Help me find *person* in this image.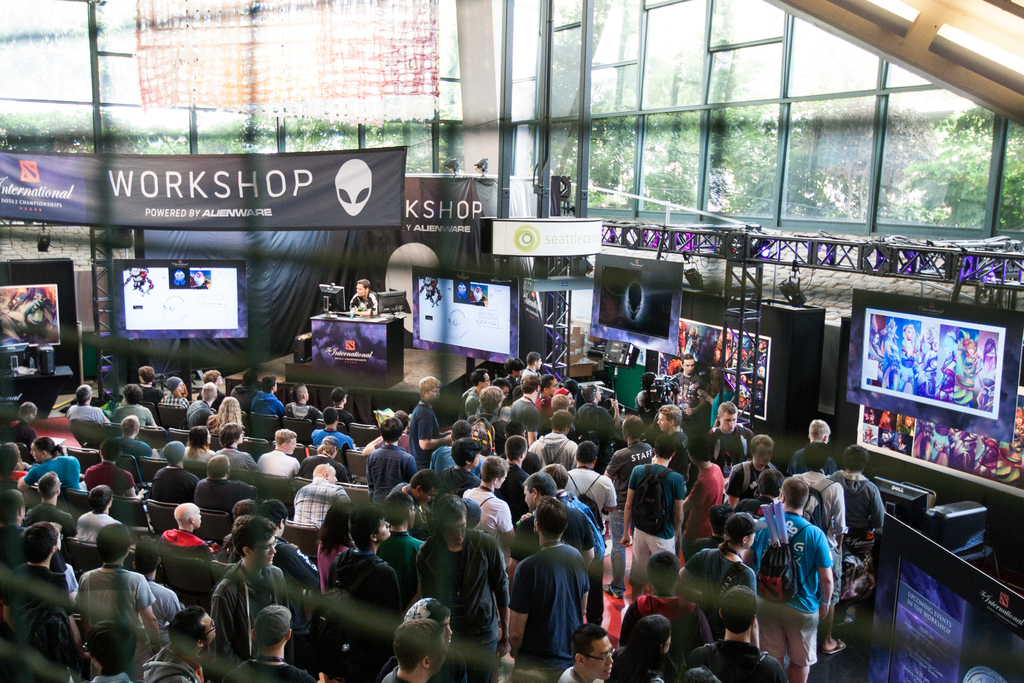
Found it: (x1=835, y1=441, x2=884, y2=629).
